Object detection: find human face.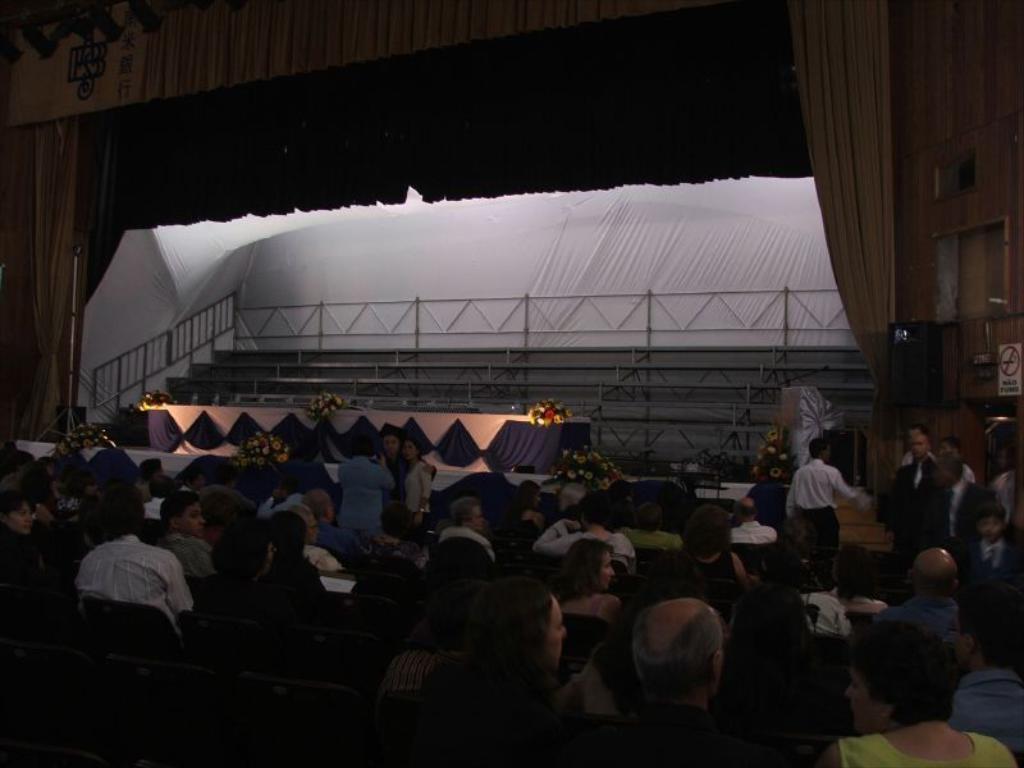
(left=9, top=502, right=32, bottom=531).
